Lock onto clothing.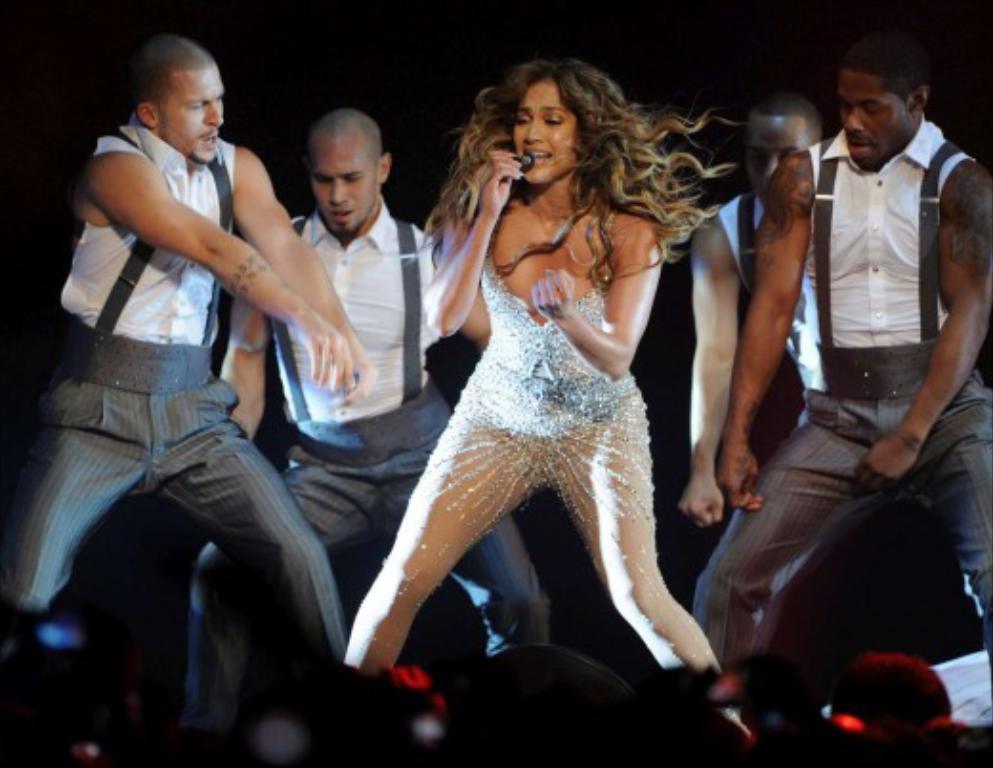
Locked: bbox=(6, 128, 348, 655).
